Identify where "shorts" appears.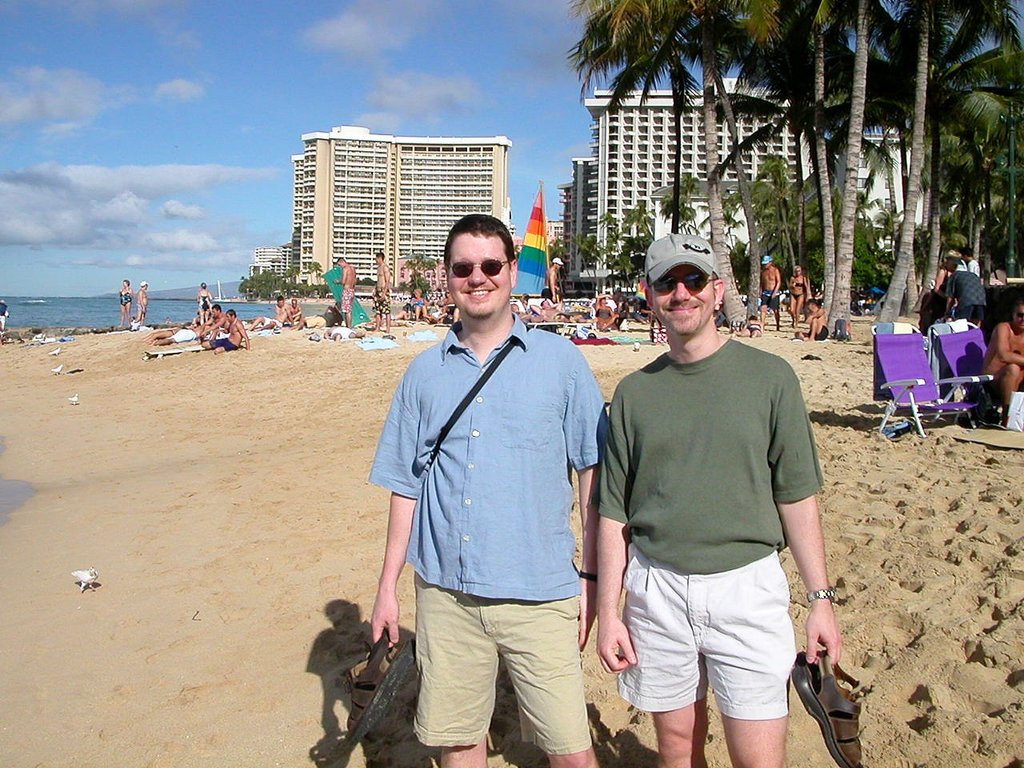
Appears at left=339, top=289, right=351, bottom=314.
